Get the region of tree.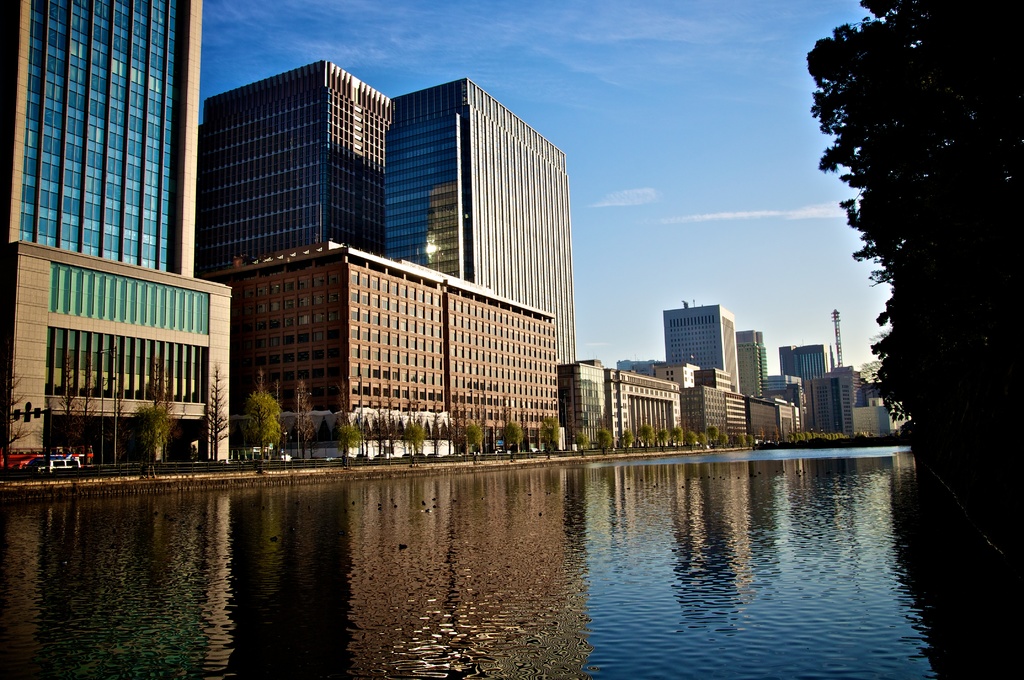
451,417,469,453.
